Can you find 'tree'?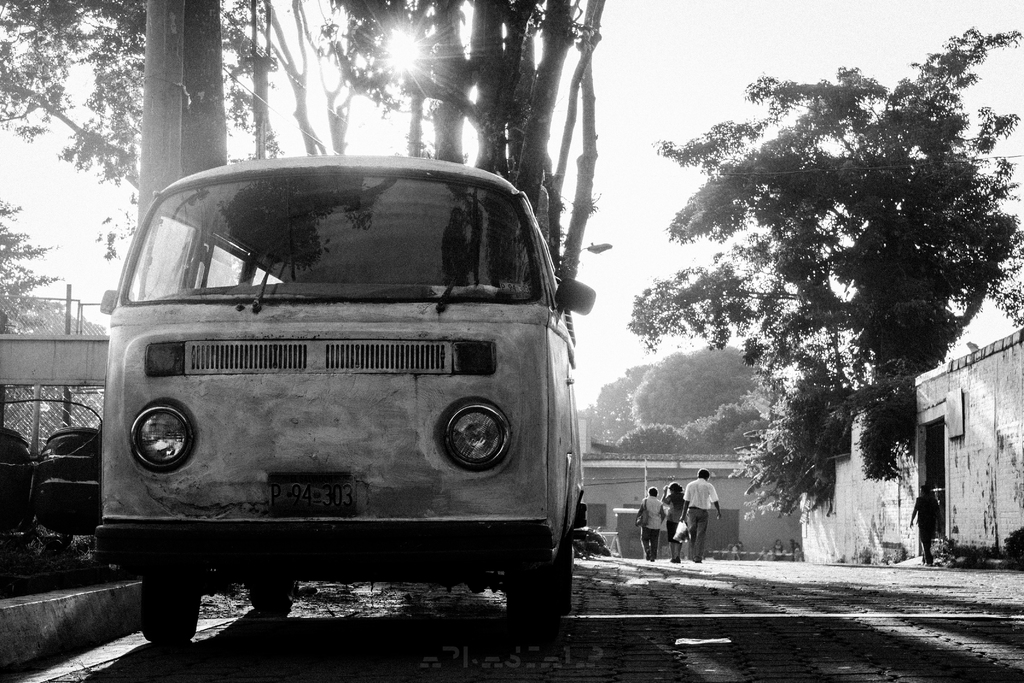
Yes, bounding box: box(3, 204, 70, 327).
